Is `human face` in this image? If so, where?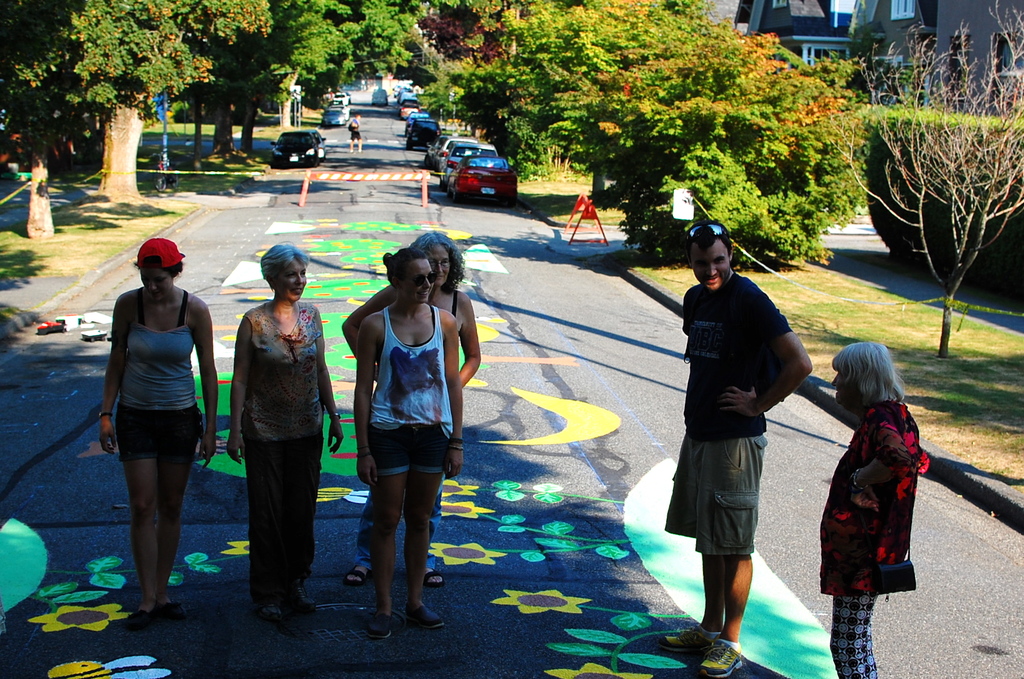
Yes, at [426,247,451,290].
